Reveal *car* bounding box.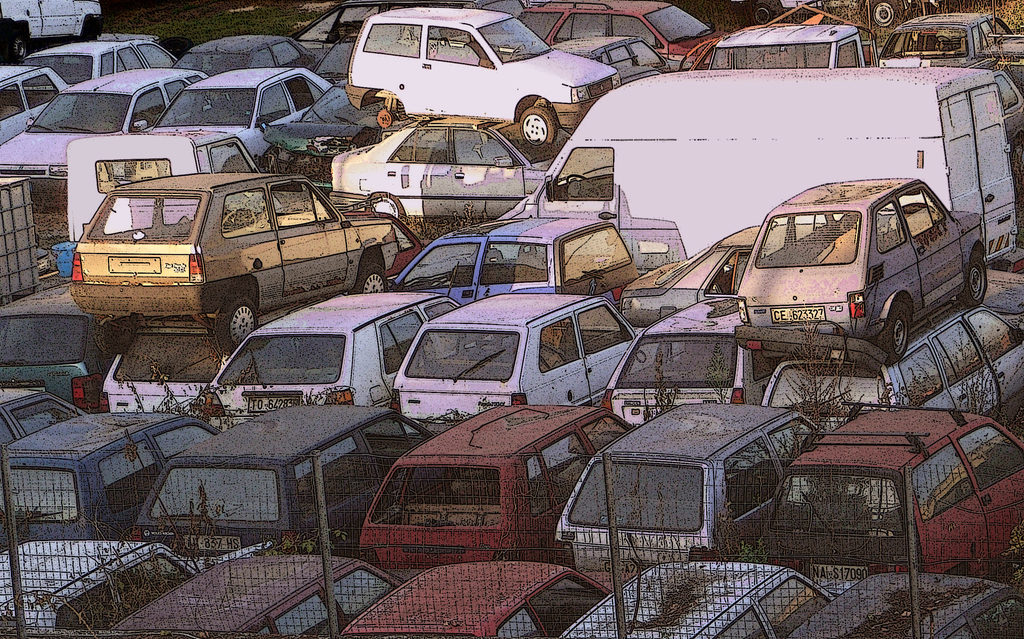
Revealed: <region>397, 227, 645, 317</region>.
